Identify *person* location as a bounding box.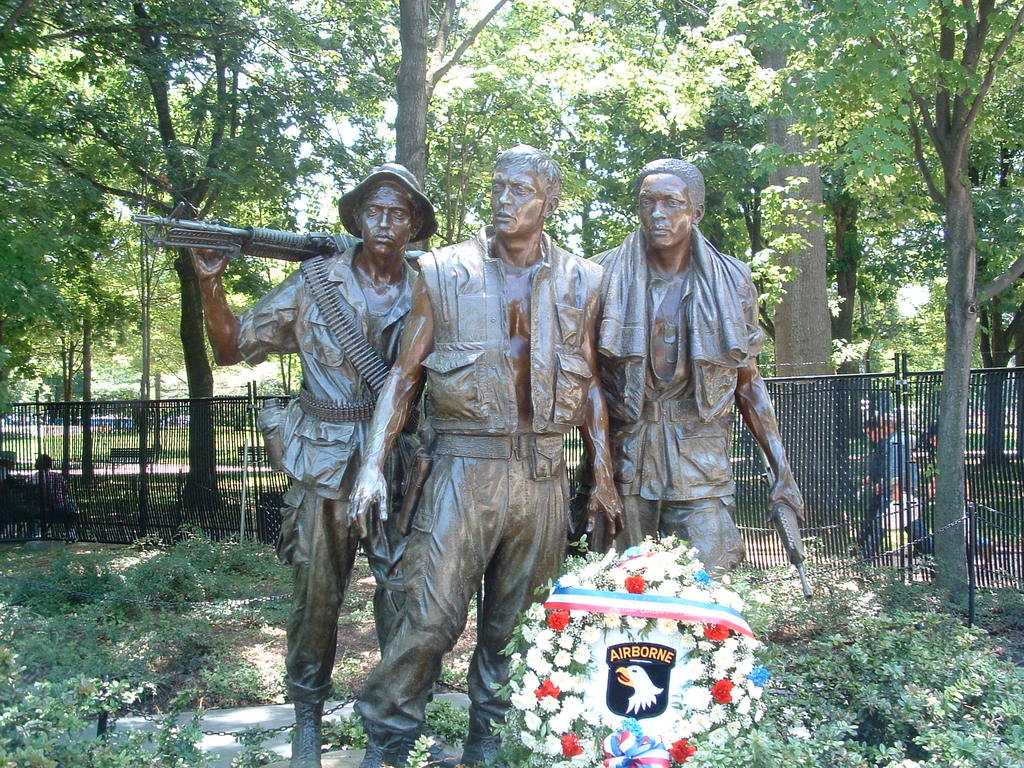
region(29, 449, 73, 529).
